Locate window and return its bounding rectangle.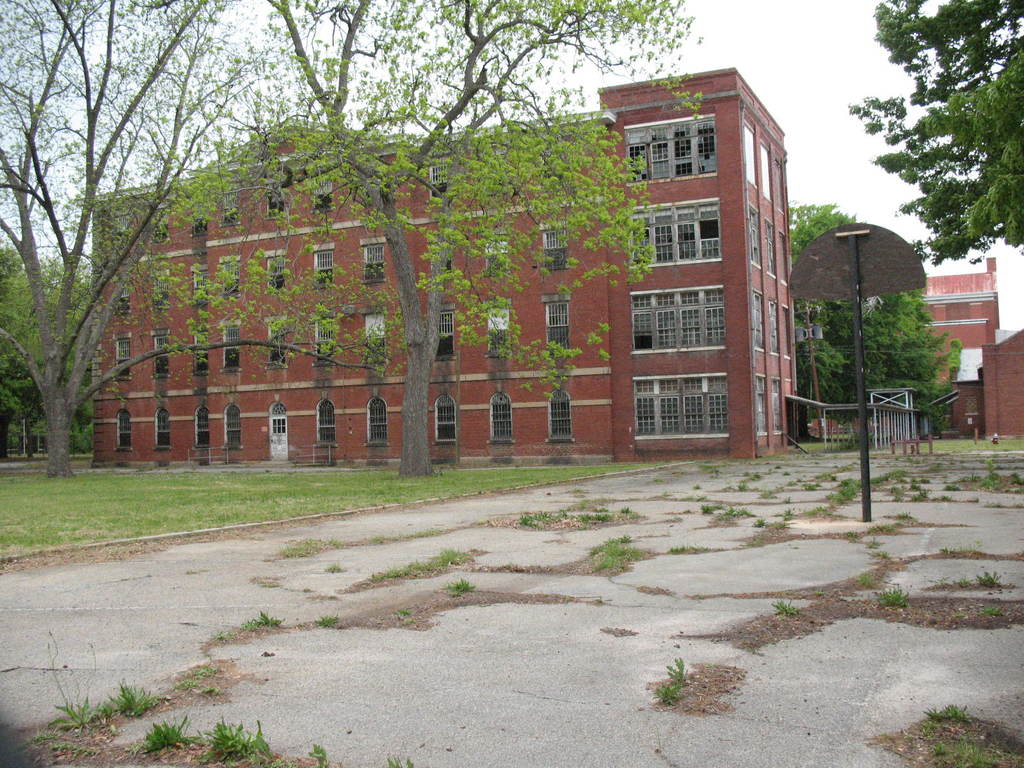
<box>428,161,445,189</box>.
